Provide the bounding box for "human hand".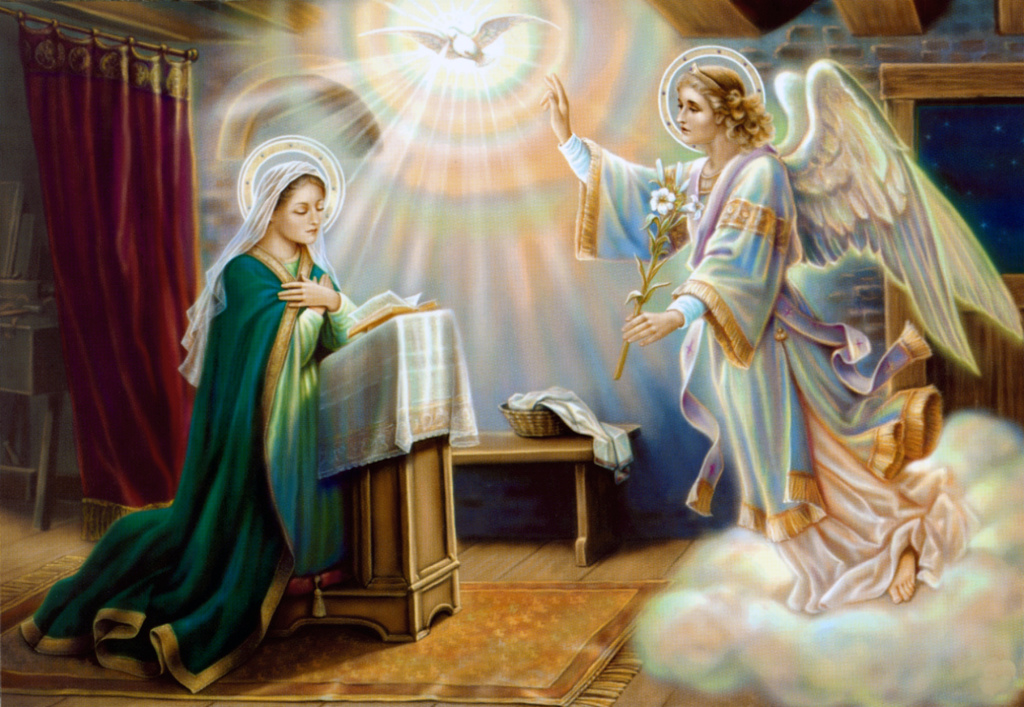
276/271/333/310.
